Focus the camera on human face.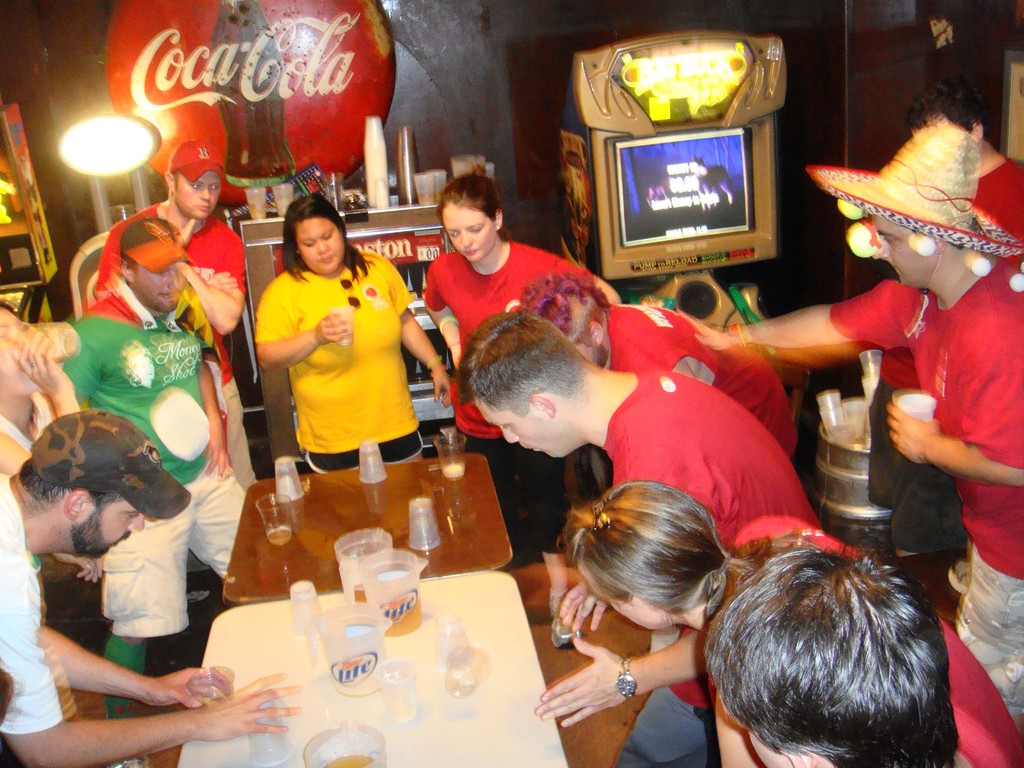
Focus region: [170,173,221,223].
